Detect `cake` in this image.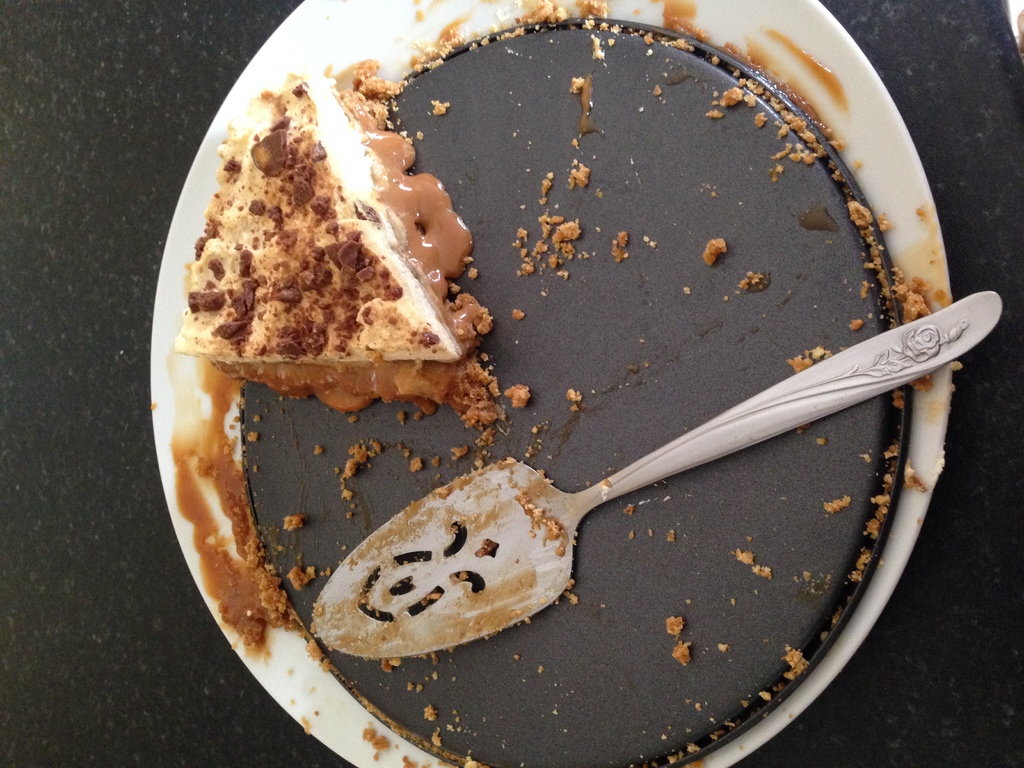
Detection: (169, 62, 493, 431).
